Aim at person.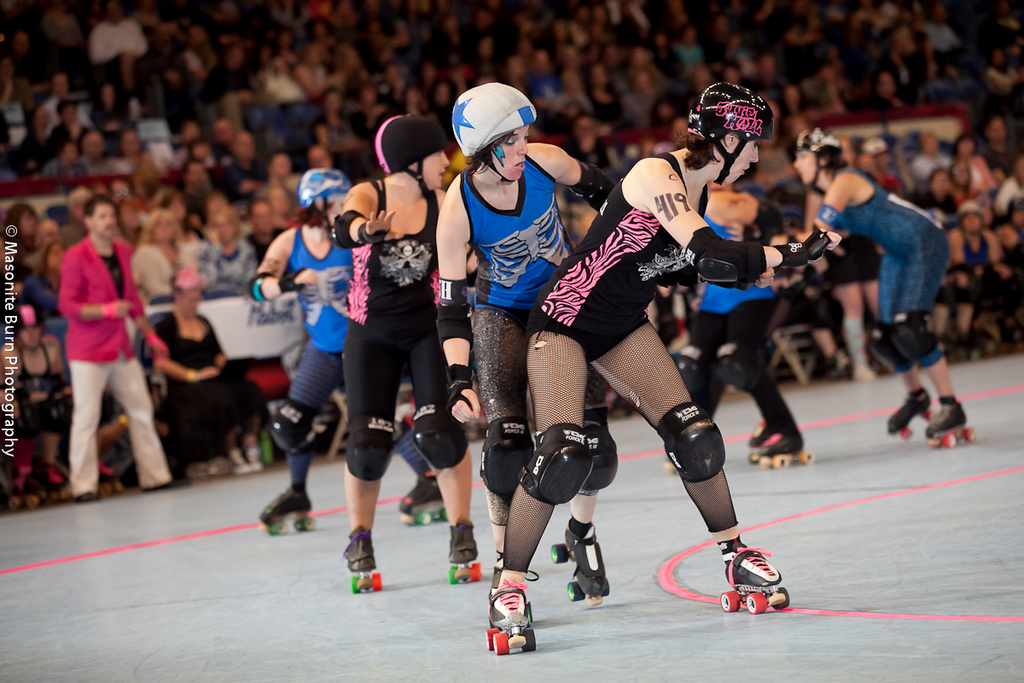
Aimed at [x1=433, y1=81, x2=620, y2=602].
